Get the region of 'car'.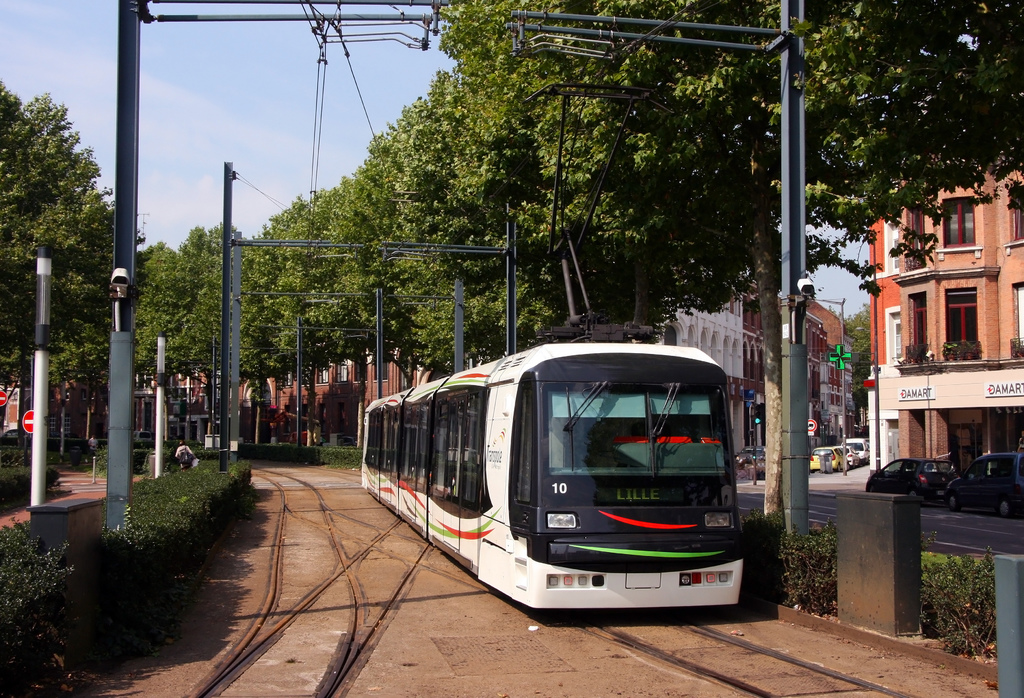
Rect(841, 441, 862, 466).
